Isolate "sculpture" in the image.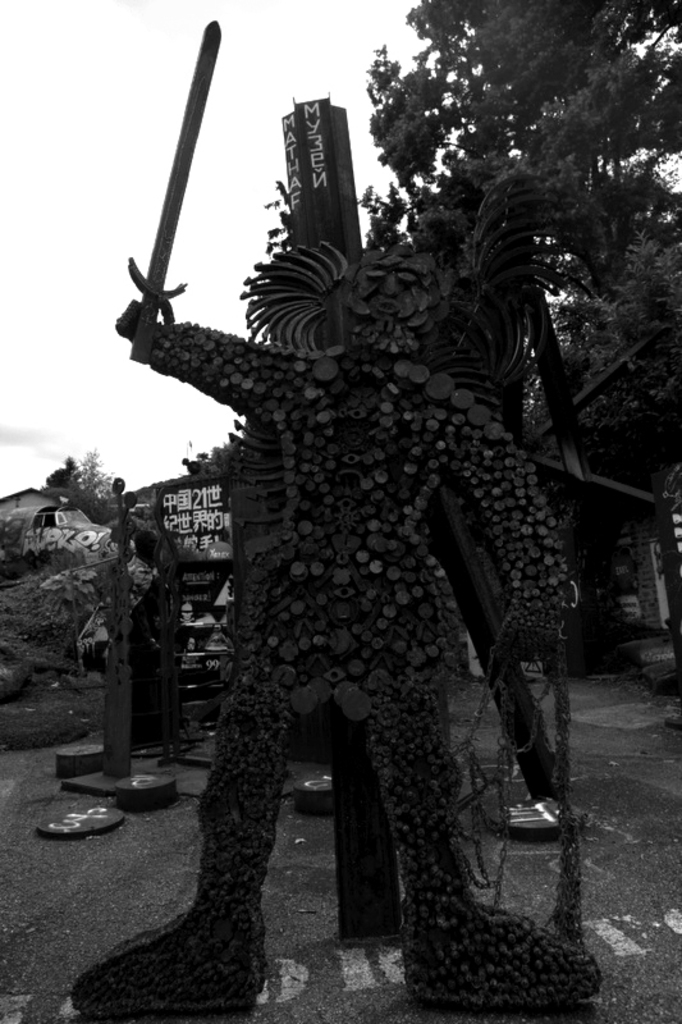
Isolated region: x1=40 y1=10 x2=609 y2=1020.
